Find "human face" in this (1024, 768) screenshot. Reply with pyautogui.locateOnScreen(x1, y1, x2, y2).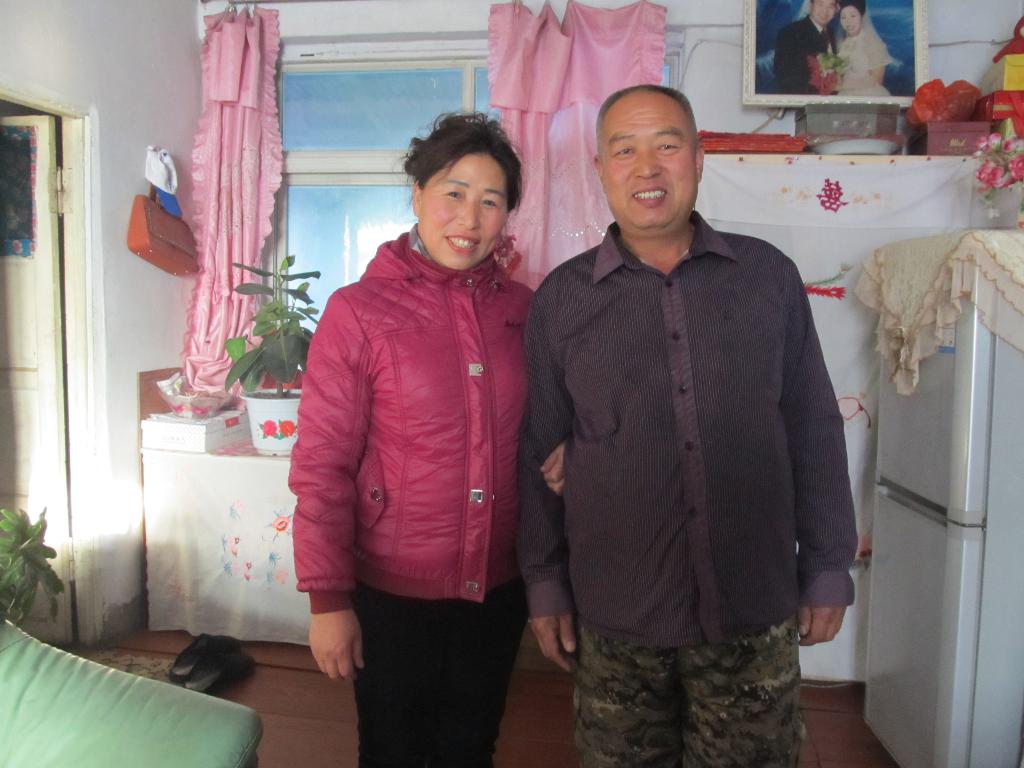
pyautogui.locateOnScreen(812, 0, 837, 26).
